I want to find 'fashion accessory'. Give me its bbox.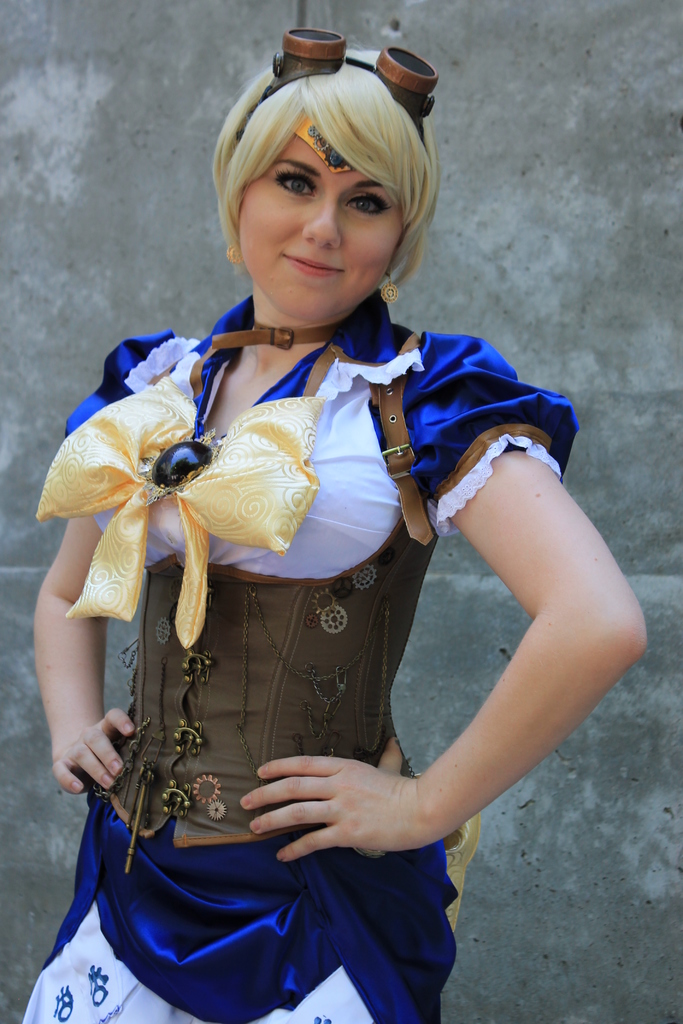
l=379, t=262, r=399, b=304.
